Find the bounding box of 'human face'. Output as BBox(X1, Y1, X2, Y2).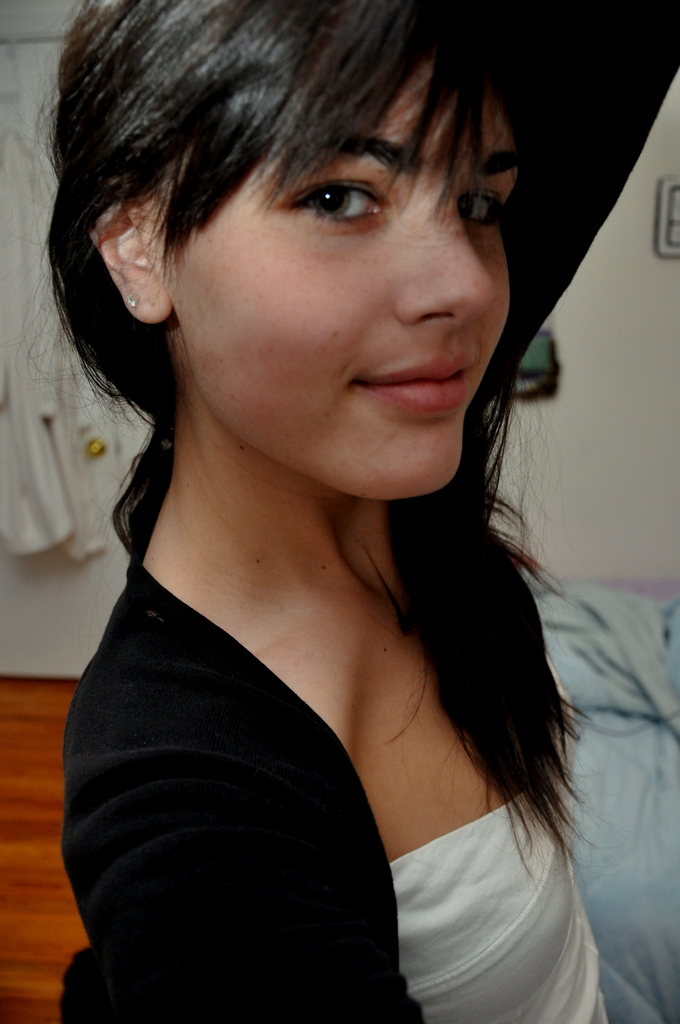
BBox(166, 67, 512, 502).
